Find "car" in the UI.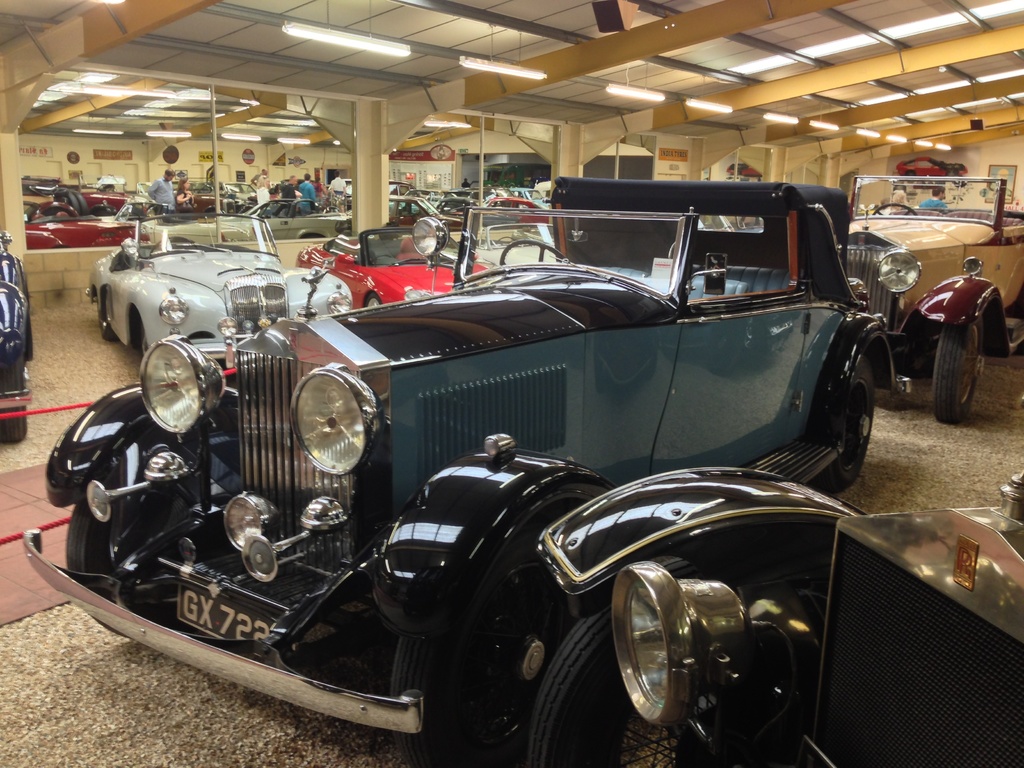
UI element at region(0, 232, 34, 447).
